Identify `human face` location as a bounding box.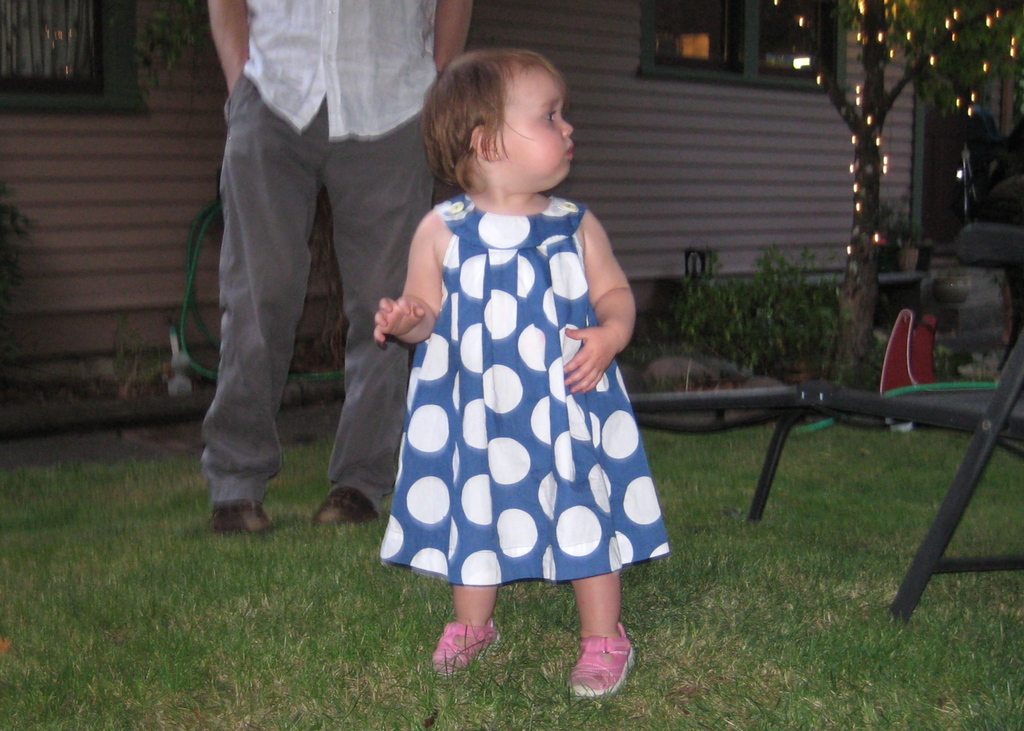
bbox=(499, 68, 577, 192).
